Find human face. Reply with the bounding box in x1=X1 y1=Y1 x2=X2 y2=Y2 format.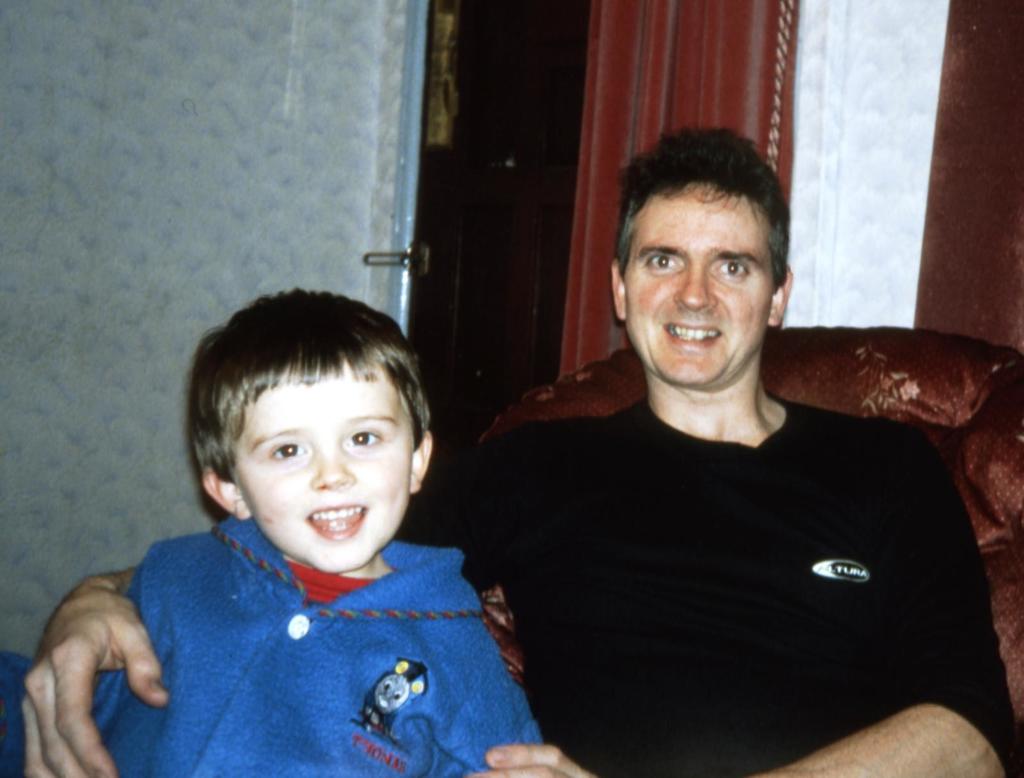
x1=624 y1=179 x2=774 y2=398.
